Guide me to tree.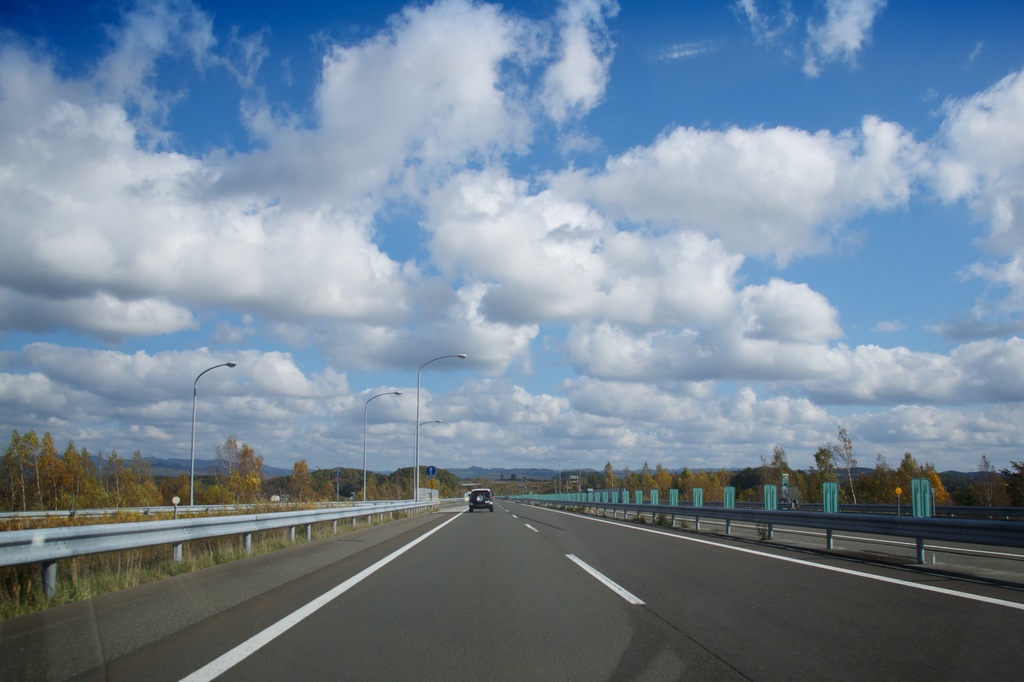
Guidance: 964, 452, 1012, 514.
